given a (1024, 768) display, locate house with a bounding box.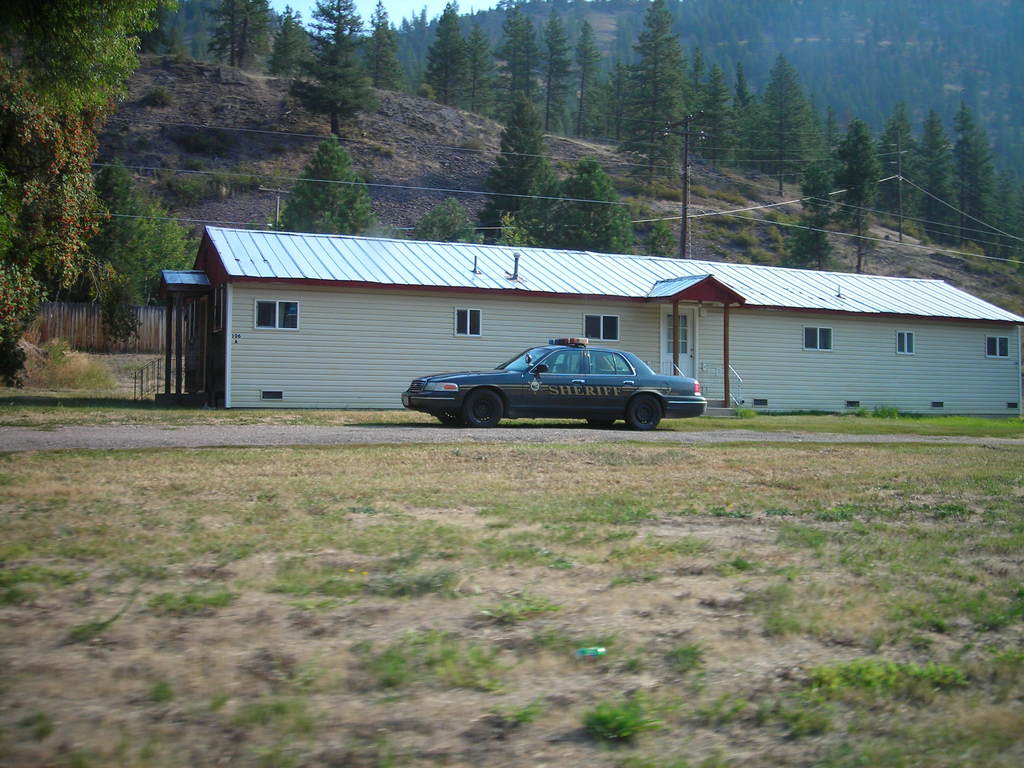
Located: box=[157, 224, 1022, 412].
